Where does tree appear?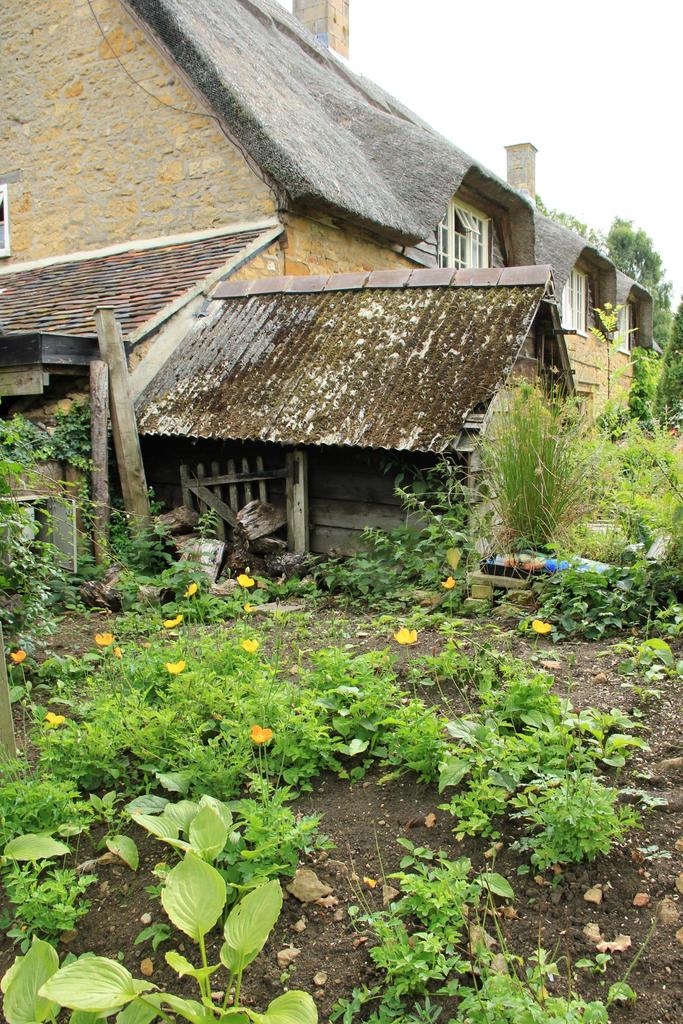
Appears at BBox(604, 214, 666, 298).
